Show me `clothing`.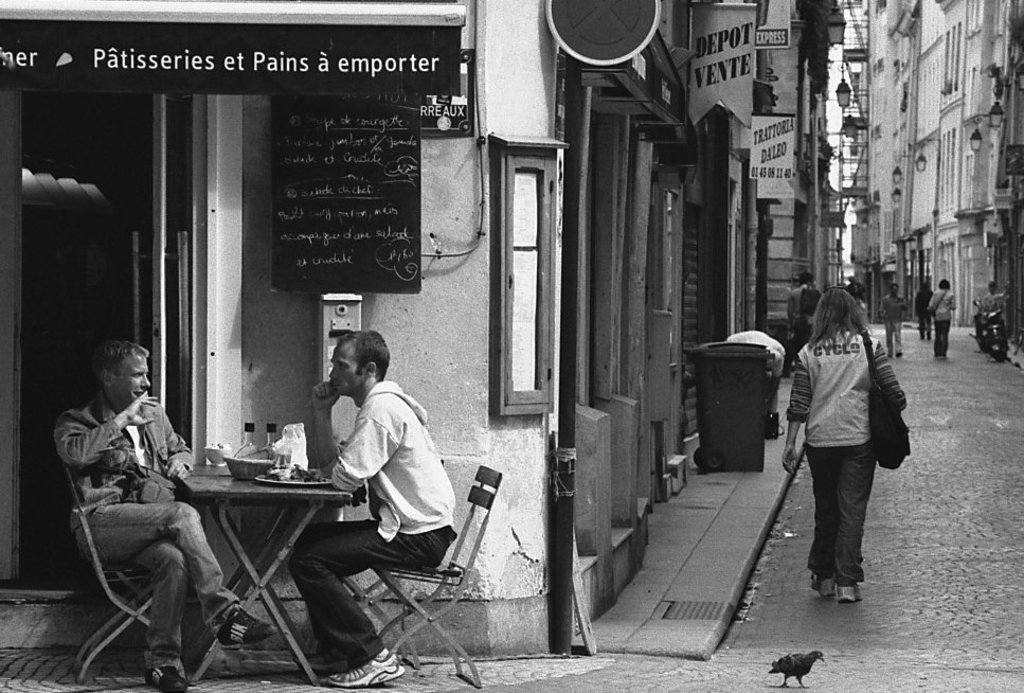
`clothing` is here: 917 284 933 335.
